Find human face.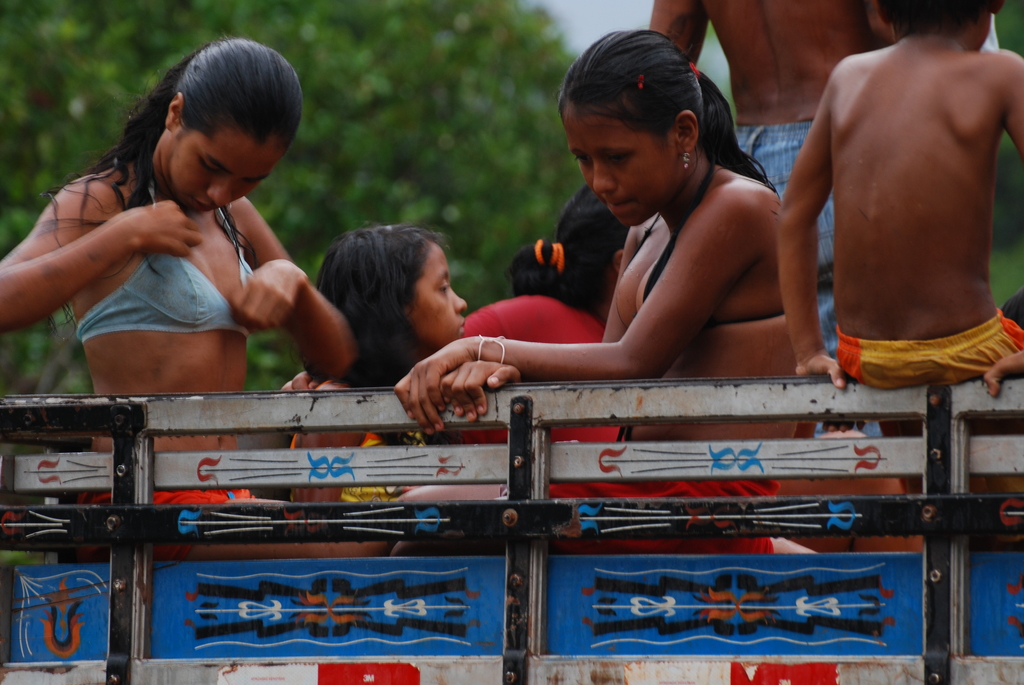
crop(168, 138, 293, 217).
